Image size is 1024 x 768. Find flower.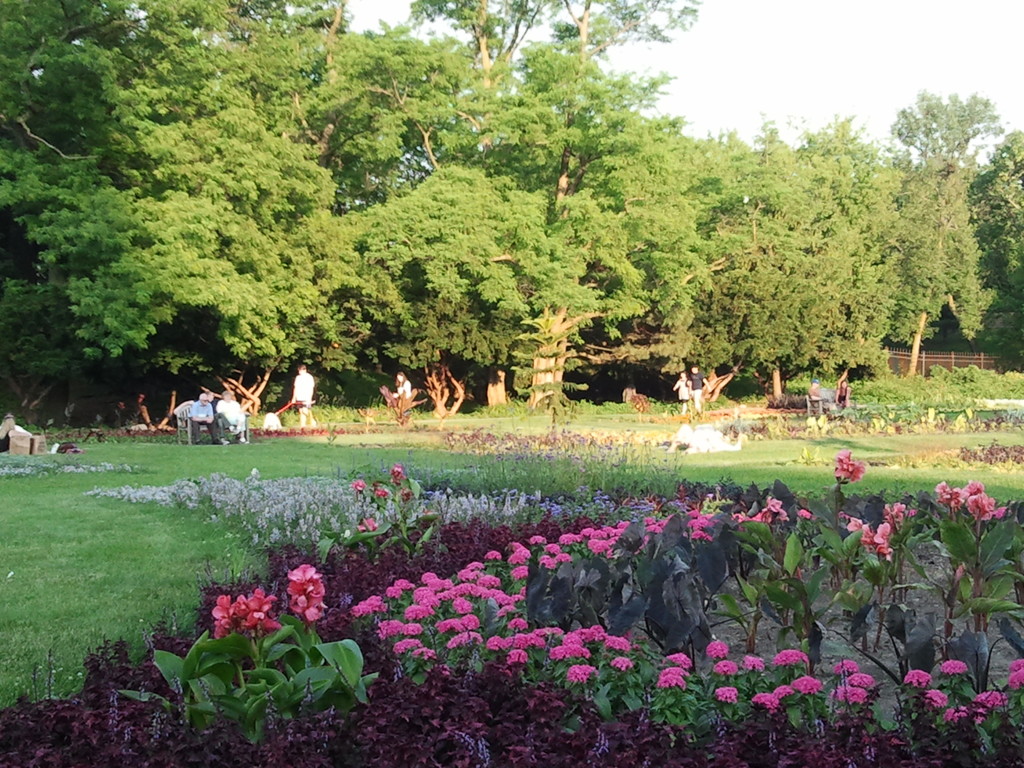
bbox(265, 691, 280, 730).
